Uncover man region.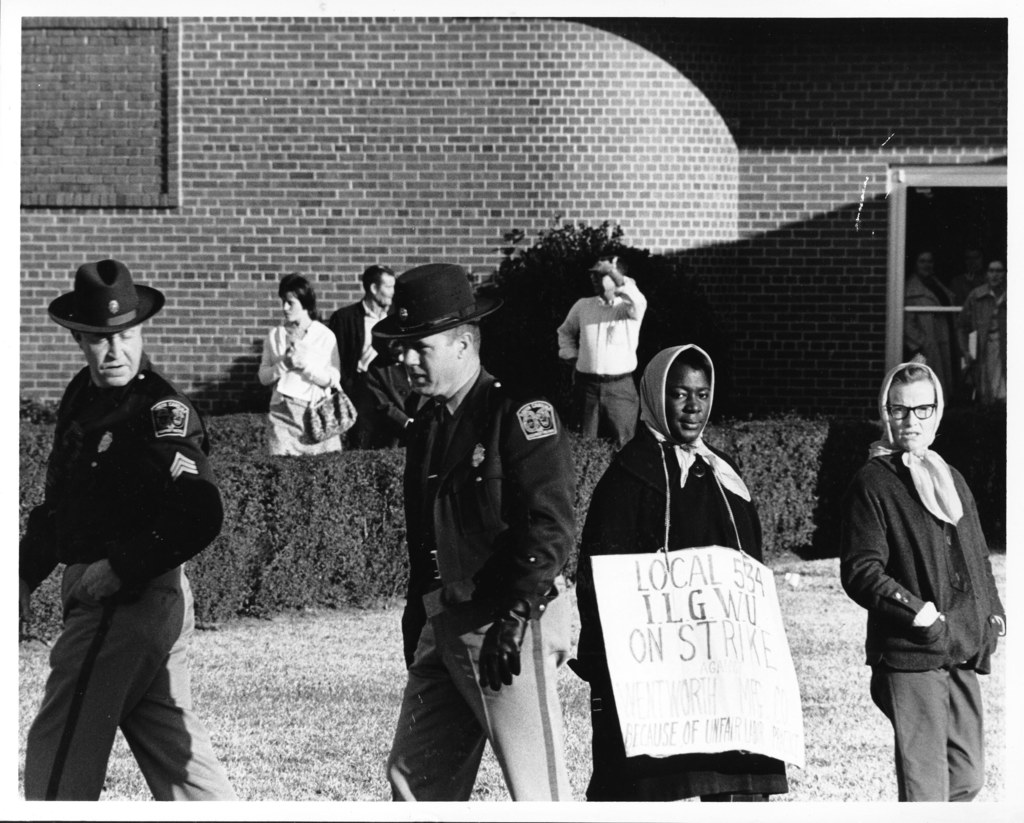
Uncovered: {"x1": 328, "y1": 264, "x2": 417, "y2": 446}.
